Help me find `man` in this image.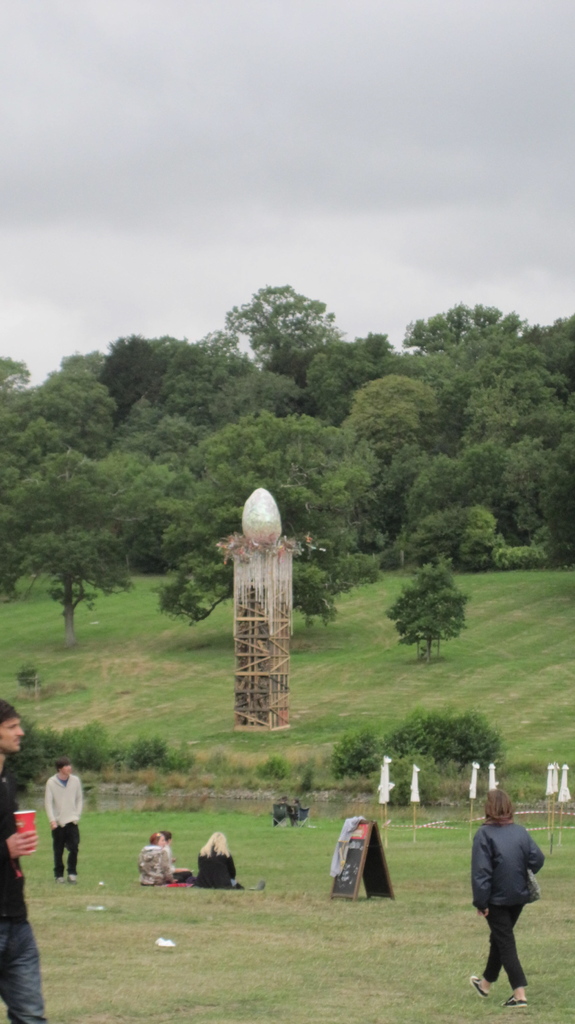
Found it: 461,801,551,998.
